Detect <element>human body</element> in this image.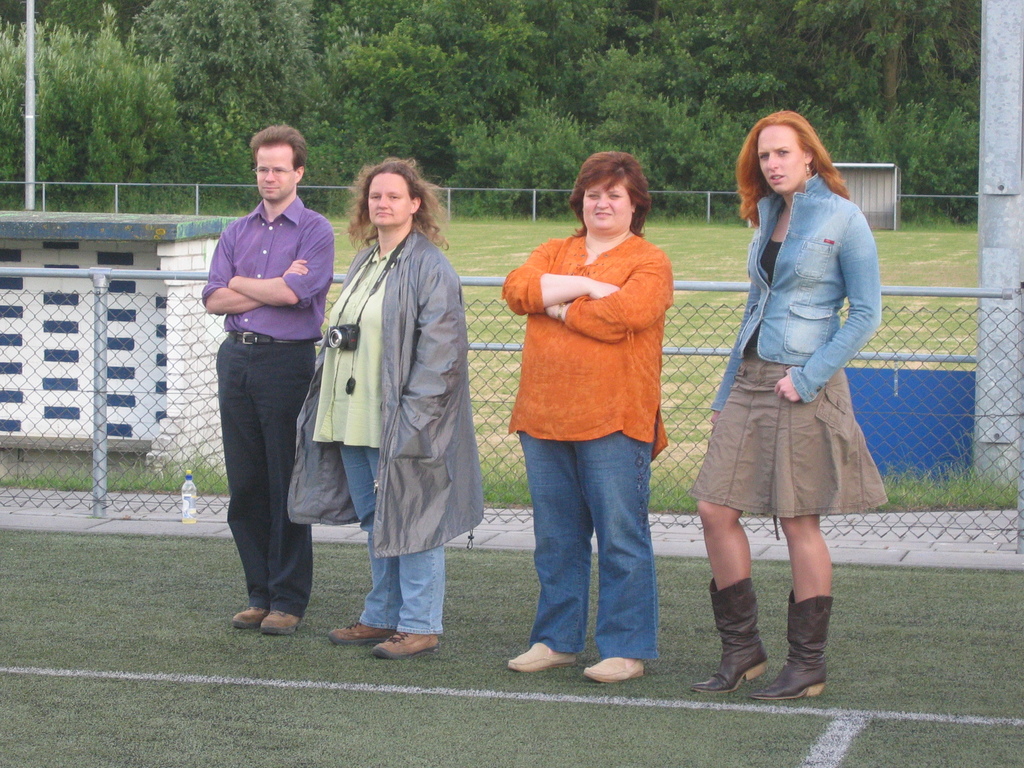
Detection: crop(285, 158, 488, 660).
